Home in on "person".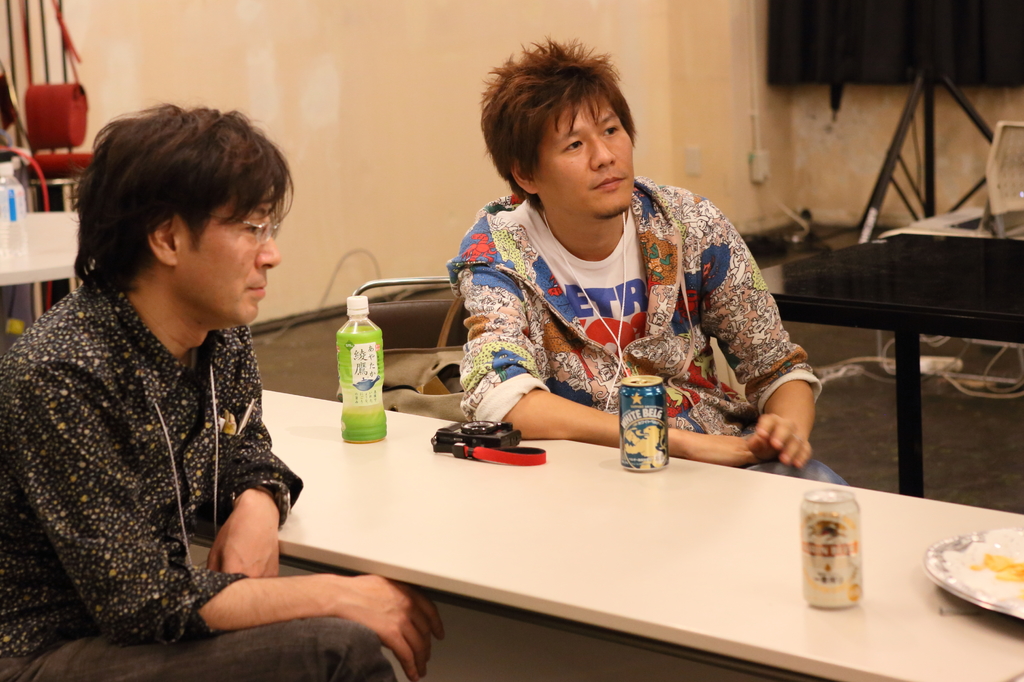
Homed in at bbox=(3, 100, 449, 681).
